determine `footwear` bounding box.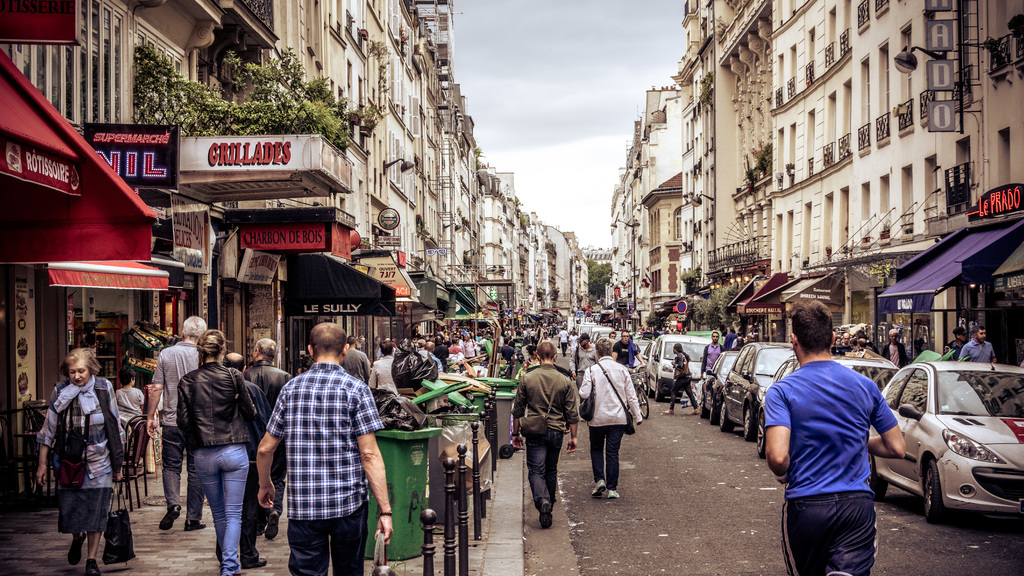
Determined: rect(65, 531, 88, 564).
